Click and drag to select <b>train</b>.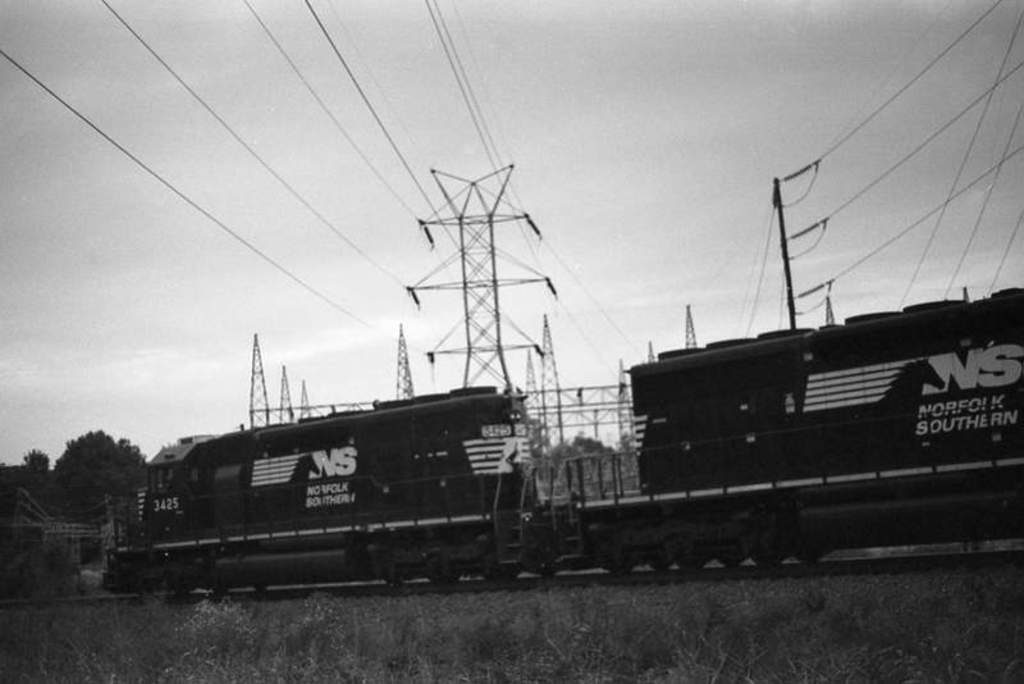
Selection: 102/289/1023/602.
